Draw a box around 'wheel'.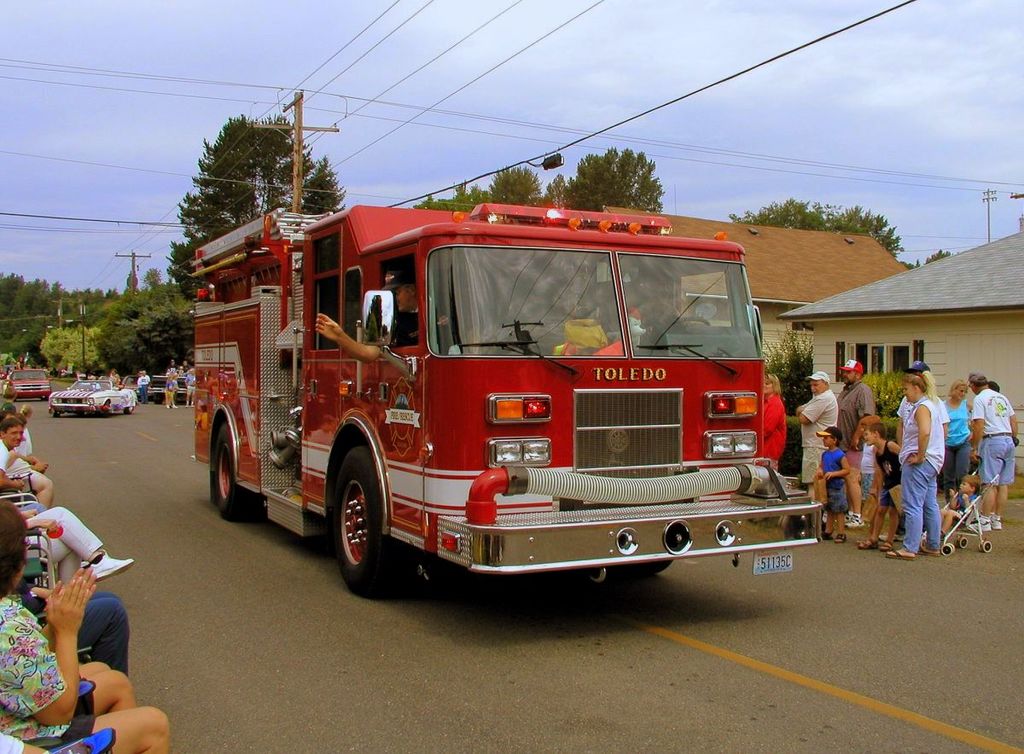
[317,460,397,592].
